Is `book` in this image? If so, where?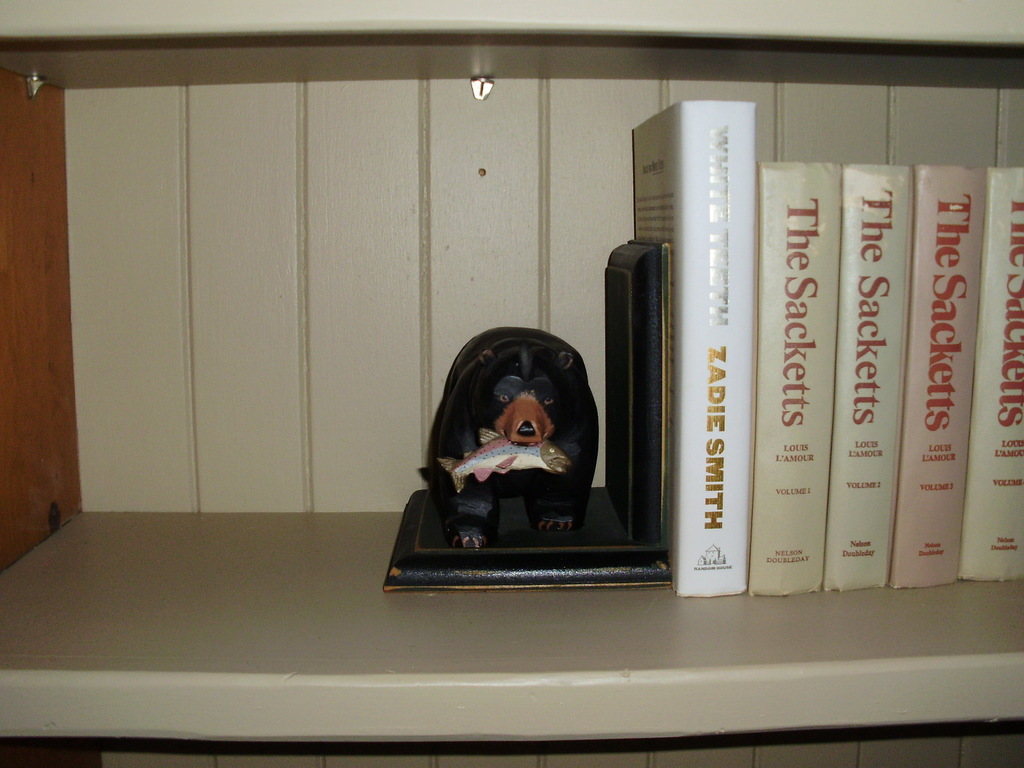
Yes, at left=747, top=156, right=837, bottom=596.
